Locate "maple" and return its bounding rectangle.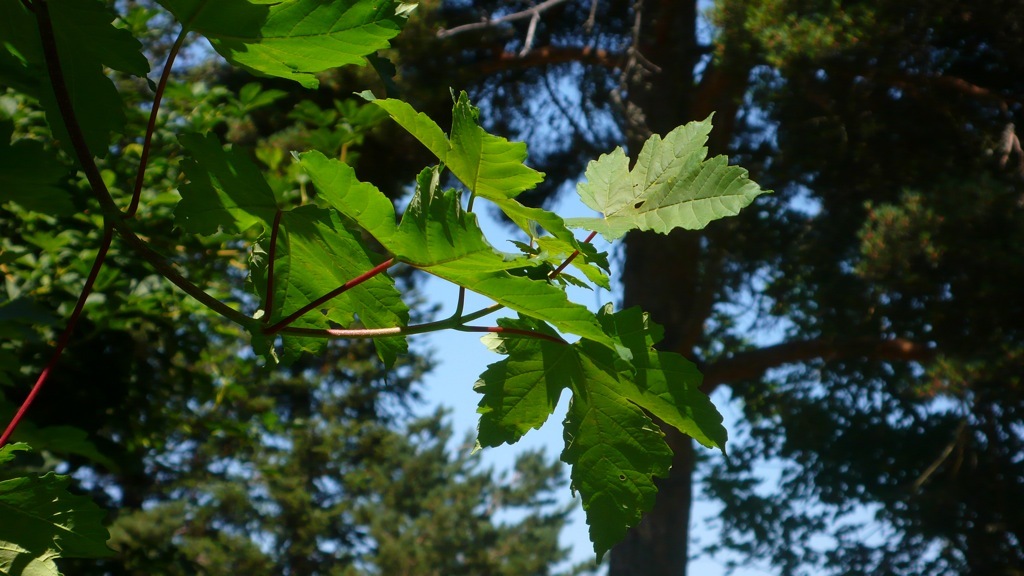
Rect(0, 0, 783, 566).
